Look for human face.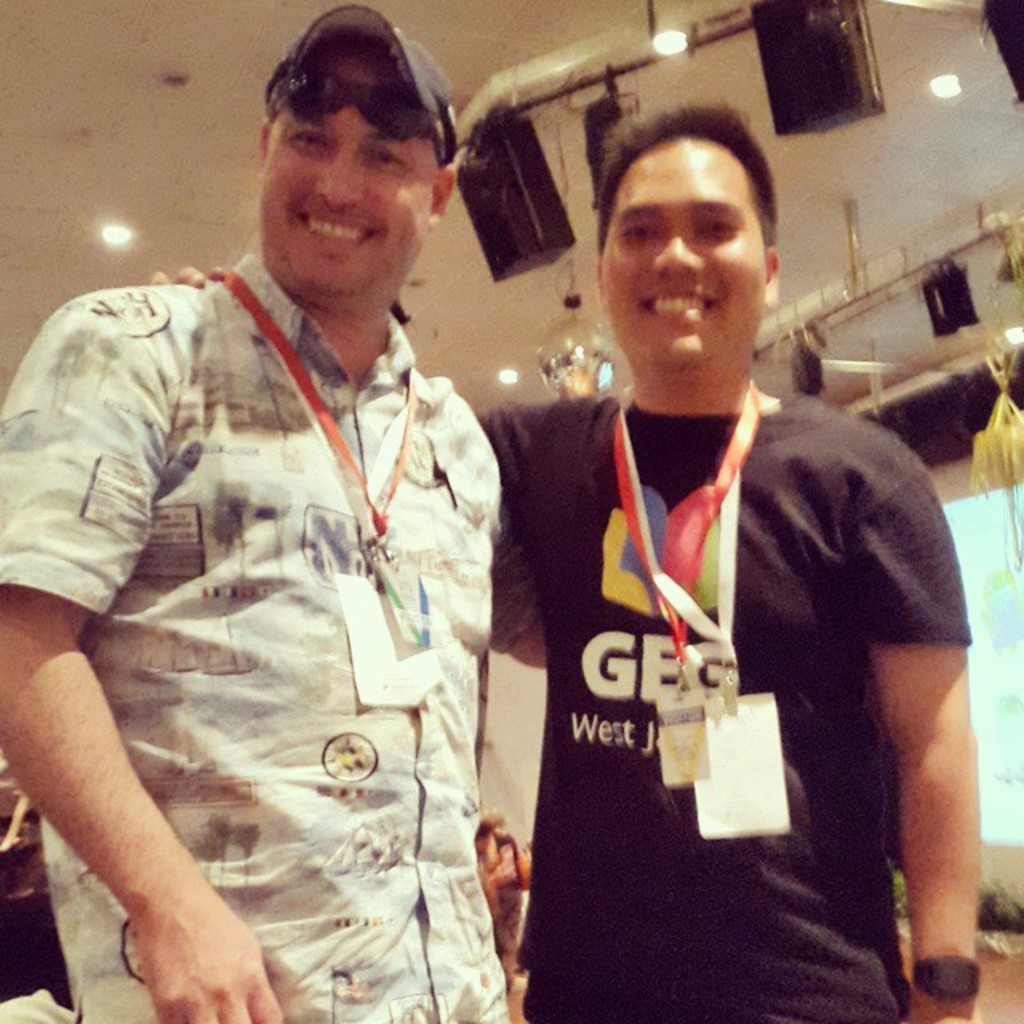
Found: l=261, t=53, r=437, b=293.
